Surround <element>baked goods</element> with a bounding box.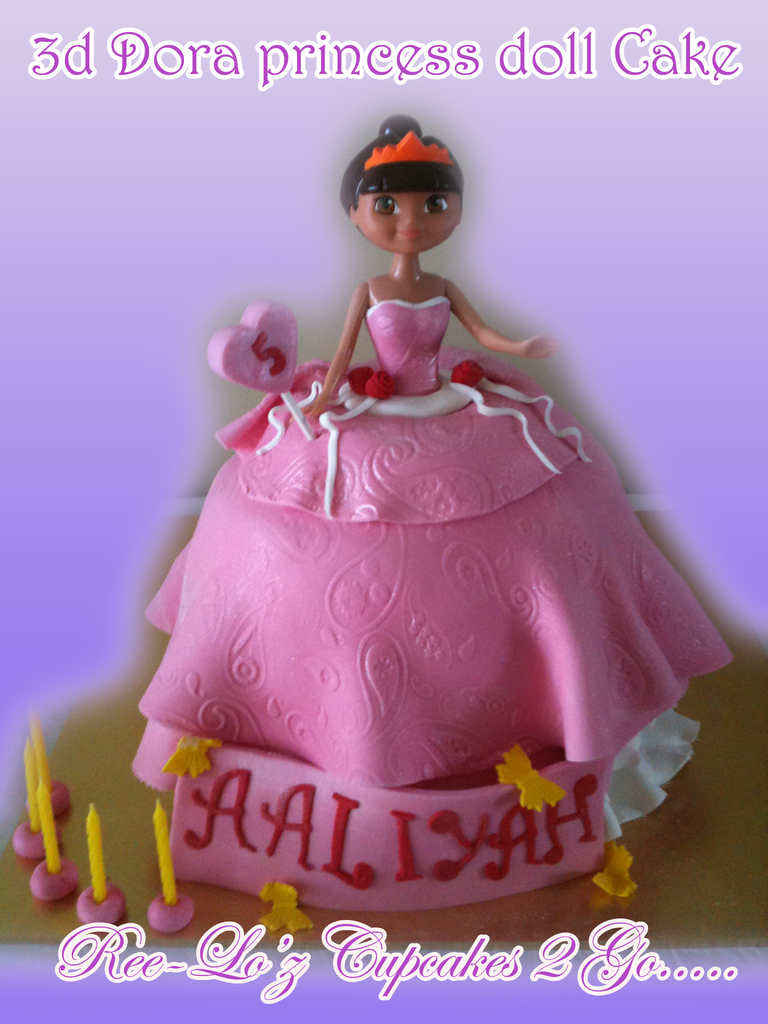
77, 882, 123, 929.
